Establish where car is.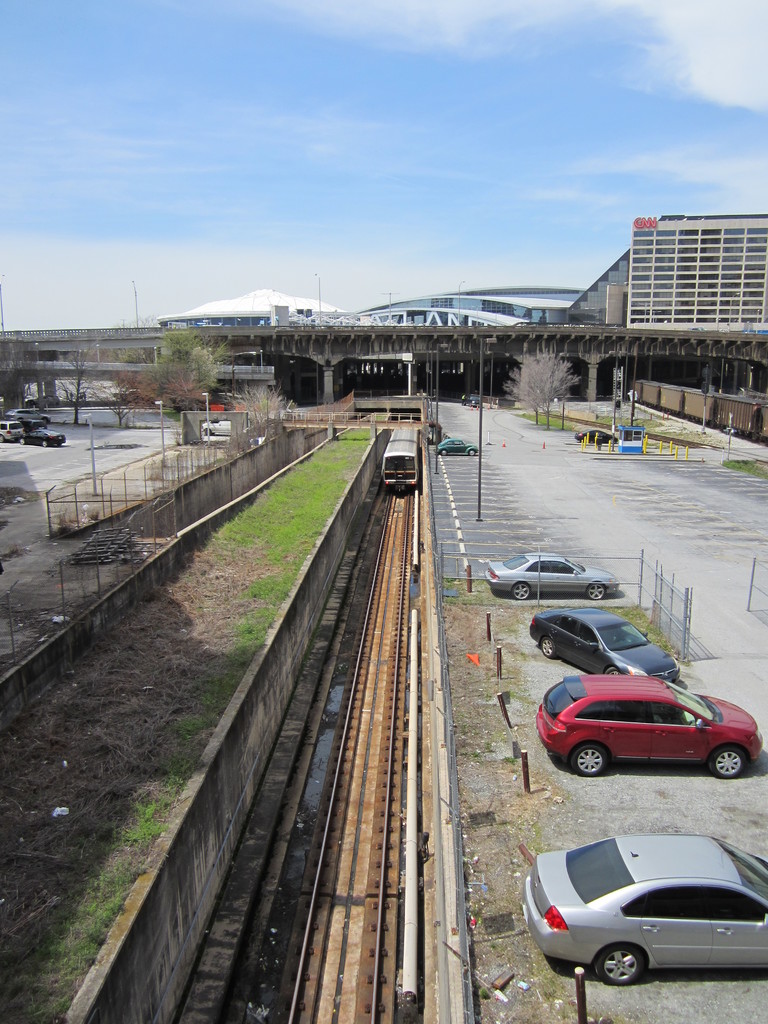
Established at 533,669,765,790.
